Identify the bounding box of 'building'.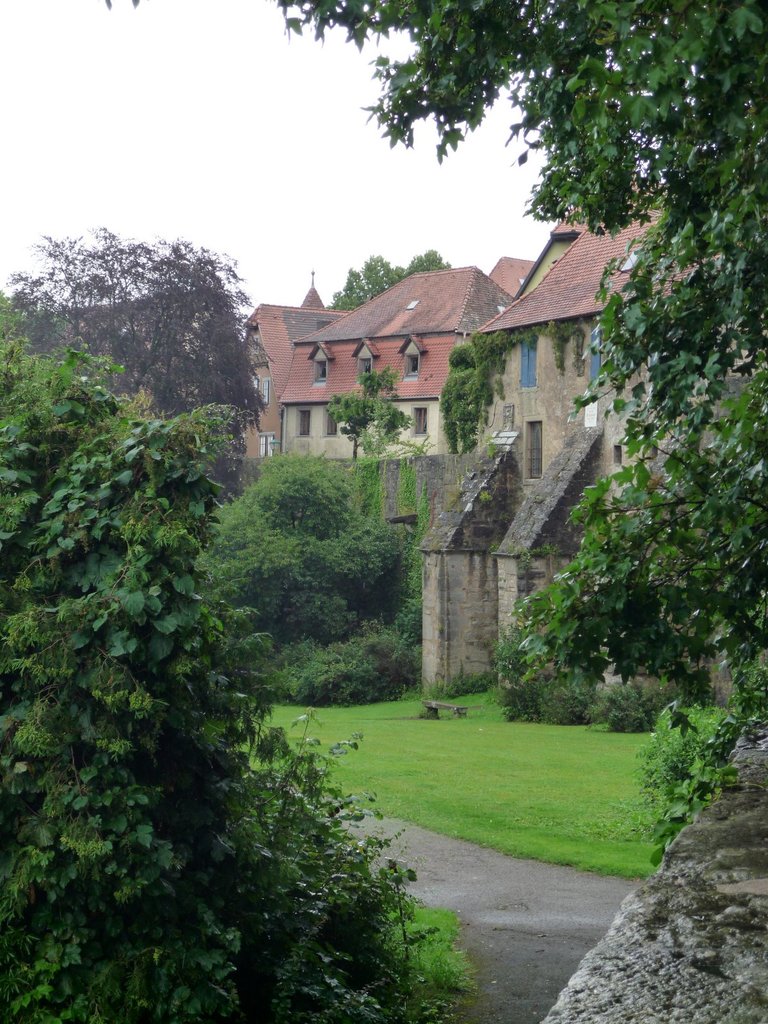
bbox=[410, 175, 767, 690].
